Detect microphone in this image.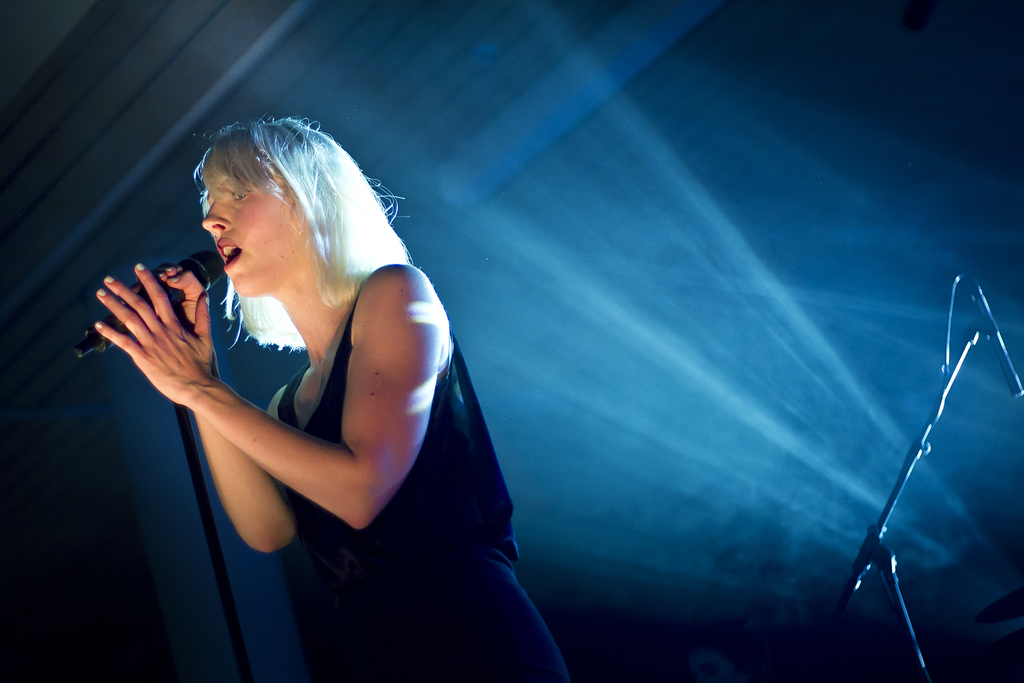
Detection: {"x1": 965, "y1": 277, "x2": 1023, "y2": 396}.
